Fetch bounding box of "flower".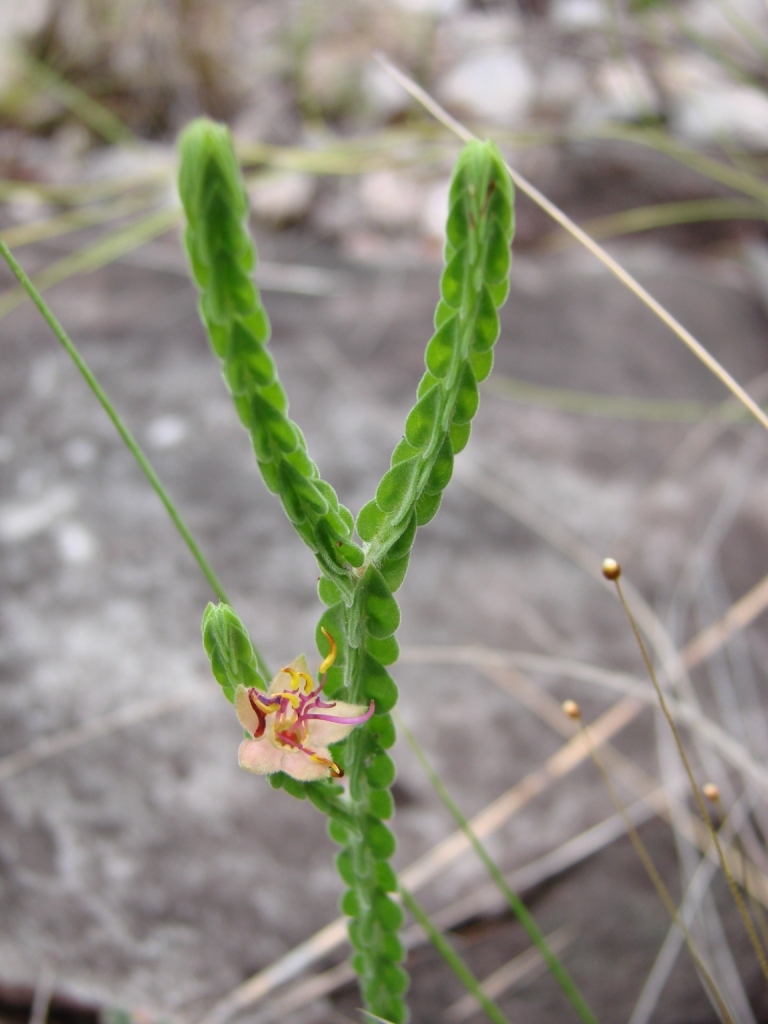
Bbox: select_region(216, 629, 375, 793).
